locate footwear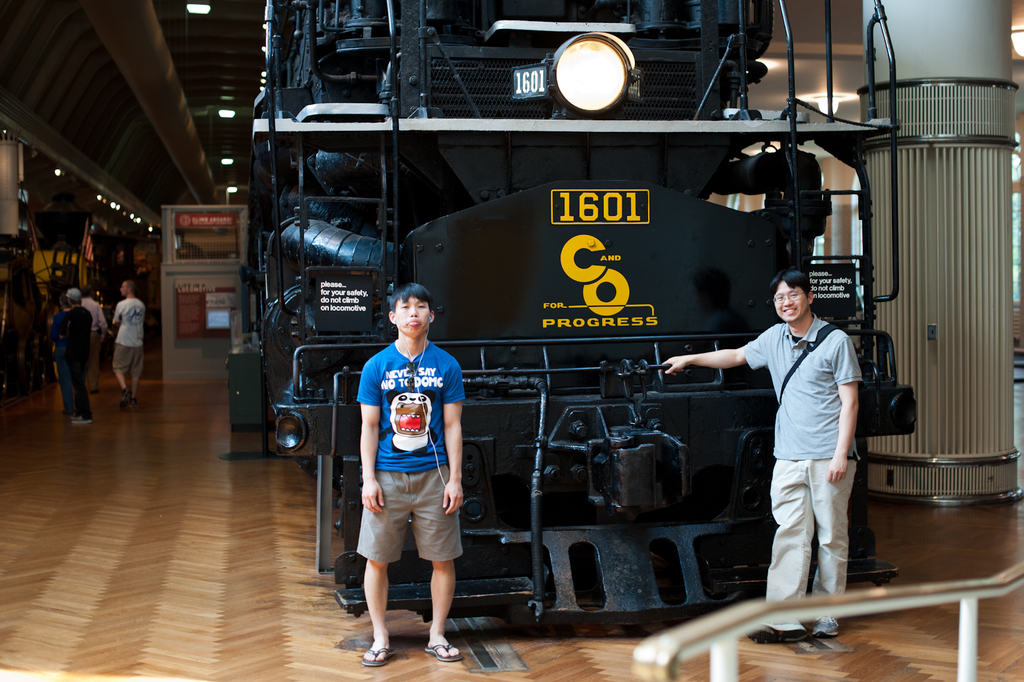
pyautogui.locateOnScreen(740, 617, 811, 648)
